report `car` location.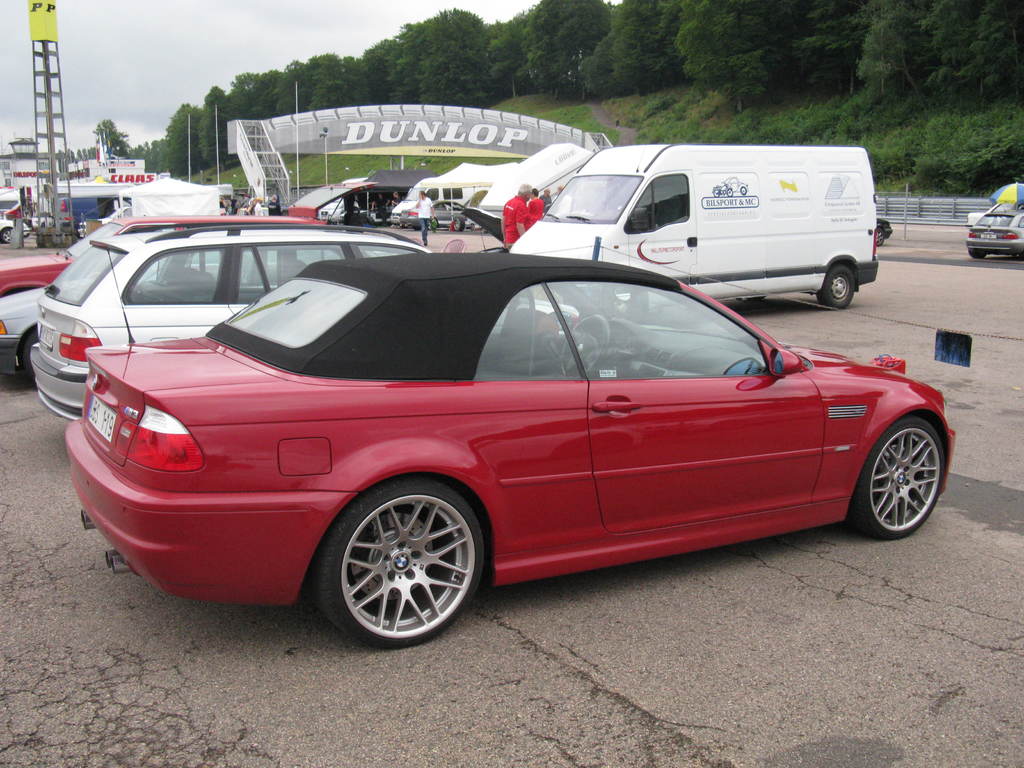
Report: x1=4, y1=218, x2=321, y2=298.
